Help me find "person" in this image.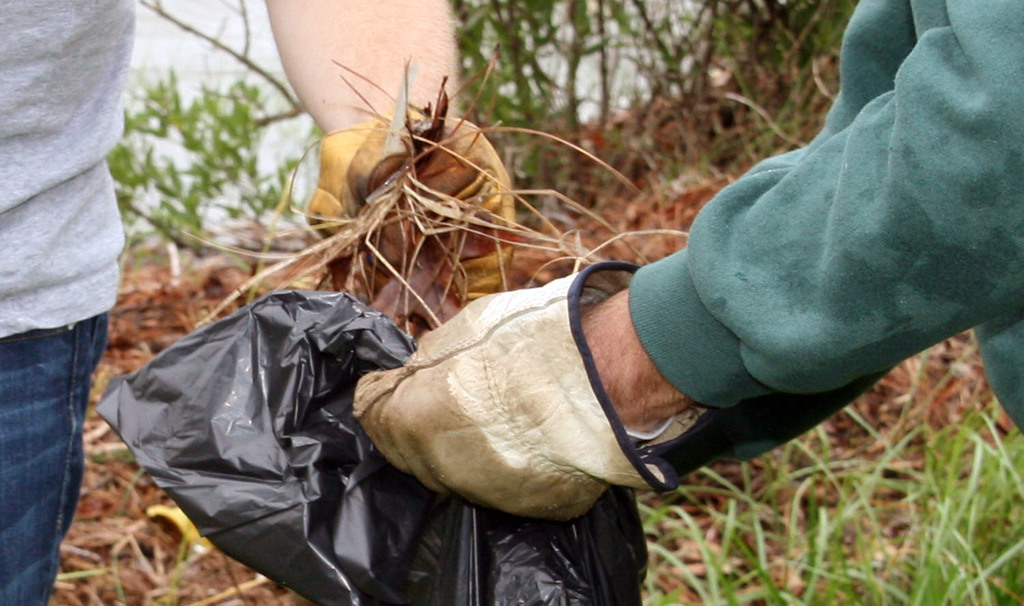
Found it: detection(0, 0, 515, 605).
